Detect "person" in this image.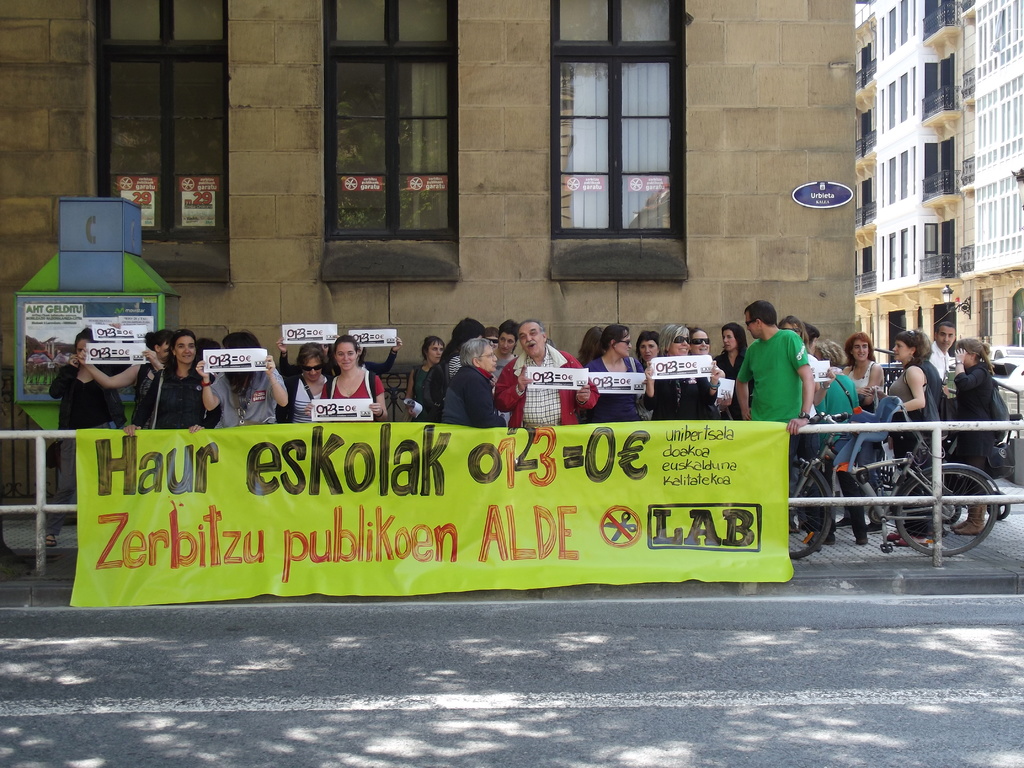
Detection: select_region(298, 327, 374, 433).
